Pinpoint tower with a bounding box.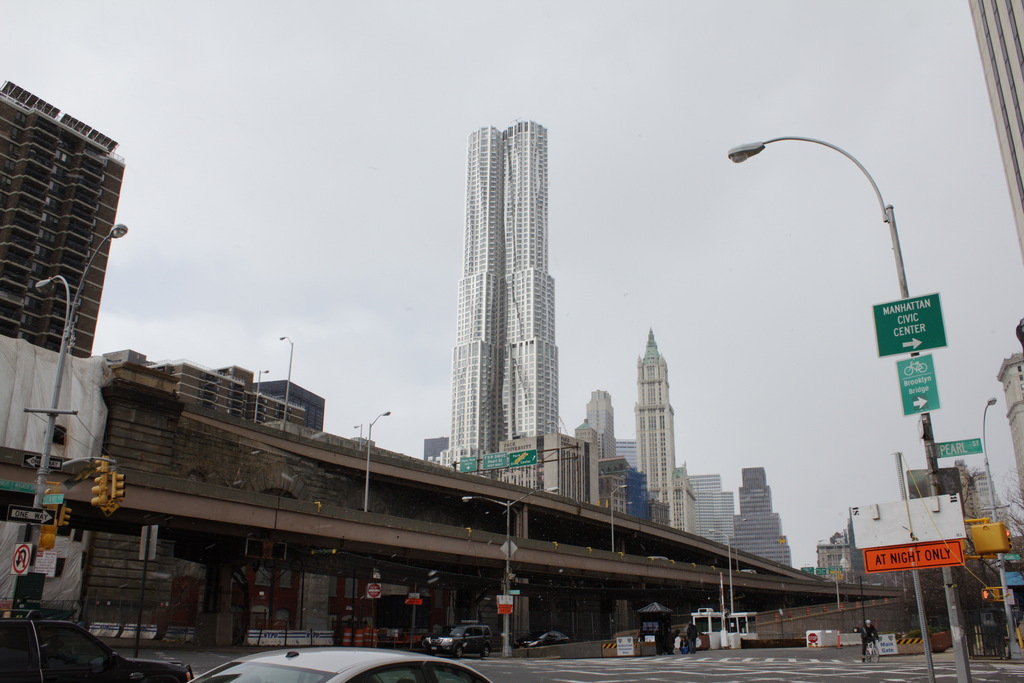
<region>582, 379, 612, 468</region>.
